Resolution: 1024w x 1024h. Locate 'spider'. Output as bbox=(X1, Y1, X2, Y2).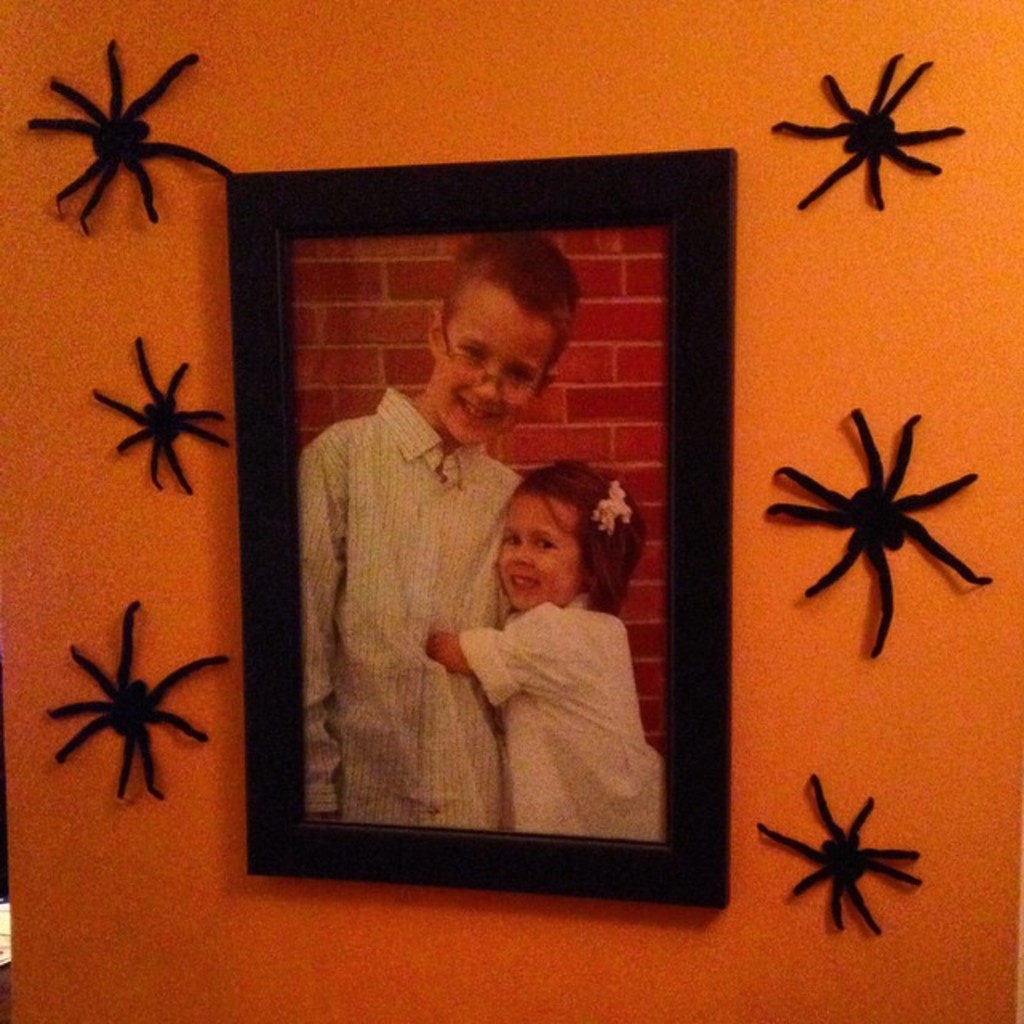
bbox=(749, 750, 930, 941).
